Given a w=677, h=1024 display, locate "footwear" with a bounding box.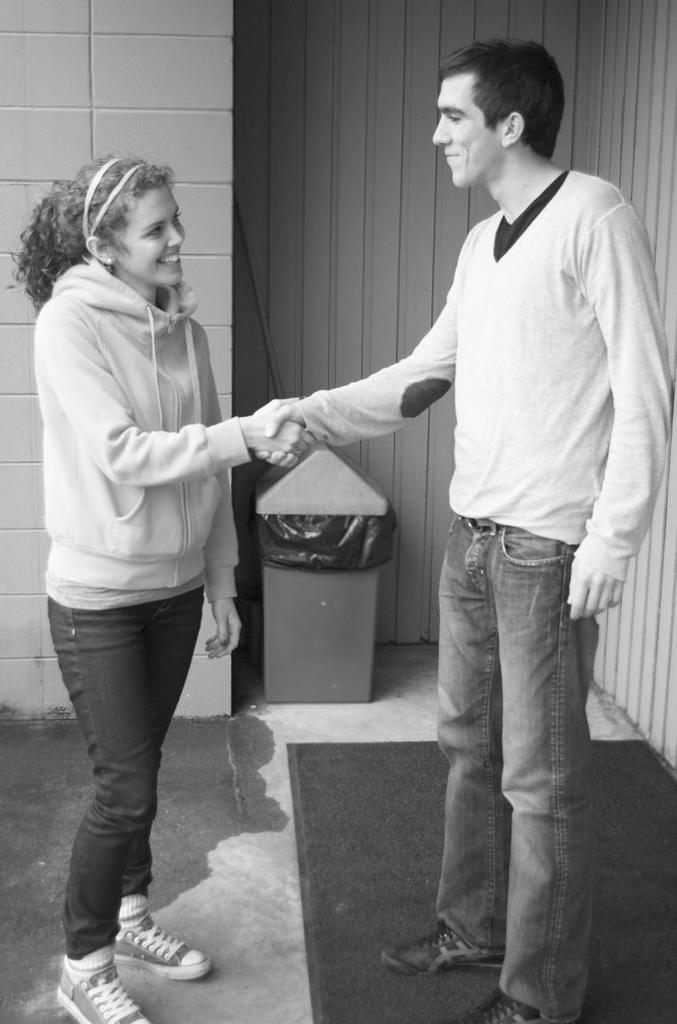
Located: [left=54, top=962, right=153, bottom=1023].
